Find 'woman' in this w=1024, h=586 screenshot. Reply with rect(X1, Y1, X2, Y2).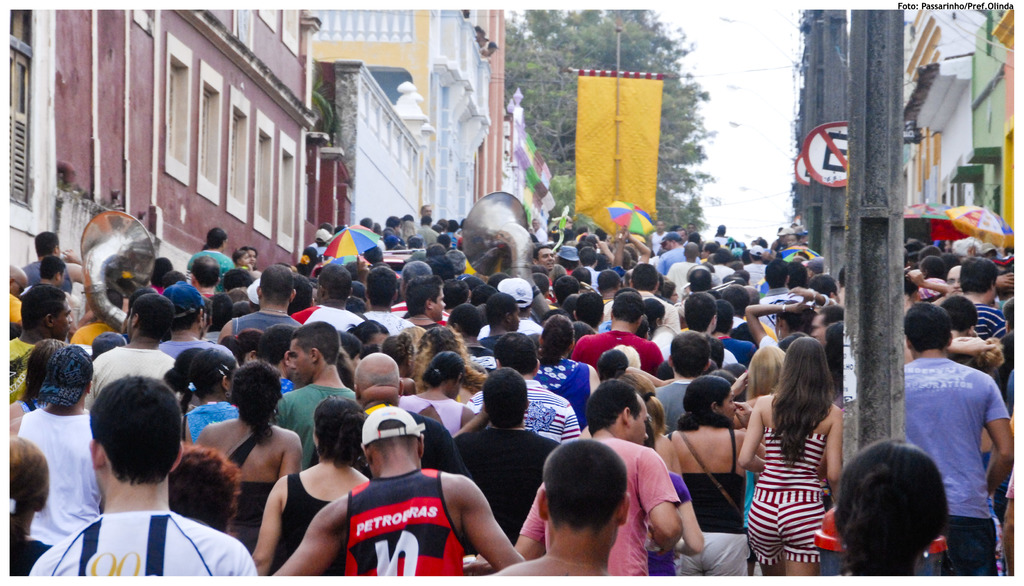
rect(175, 343, 250, 435).
